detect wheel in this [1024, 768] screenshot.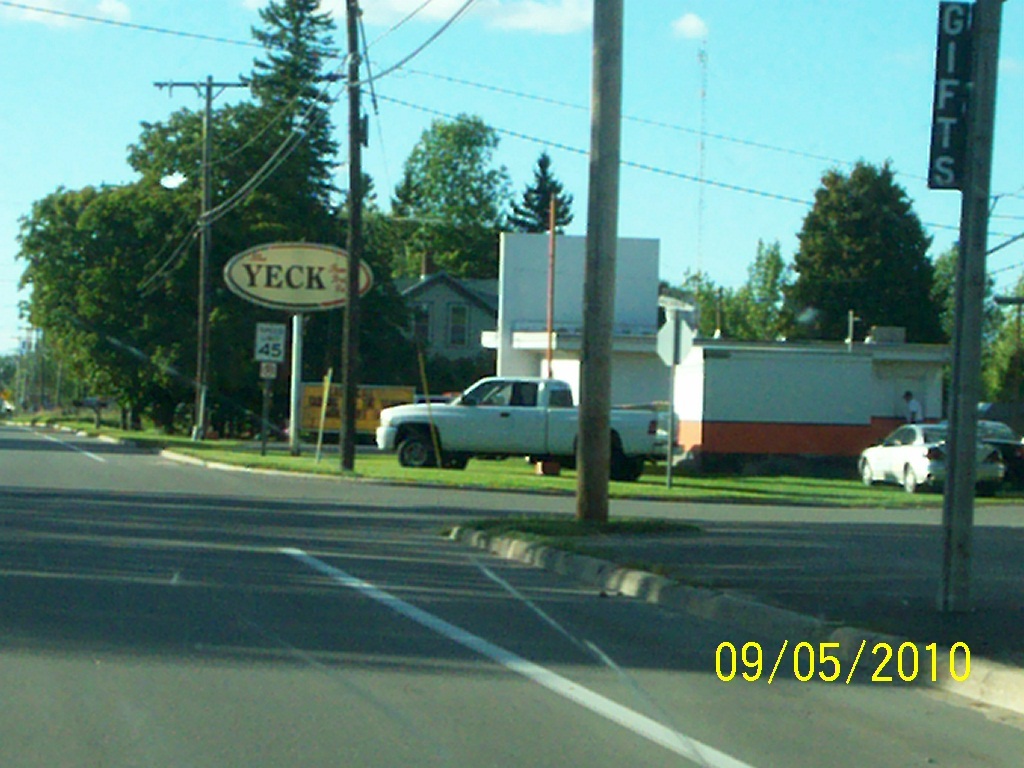
Detection: [610, 454, 643, 482].
